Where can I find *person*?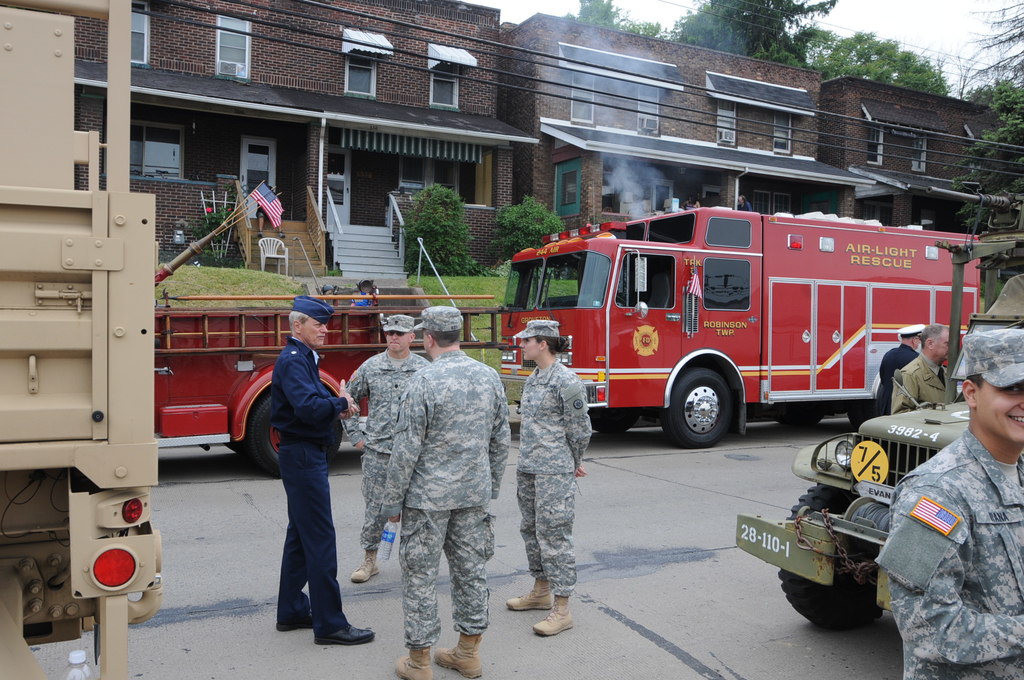
You can find it at bbox=(379, 306, 510, 679).
